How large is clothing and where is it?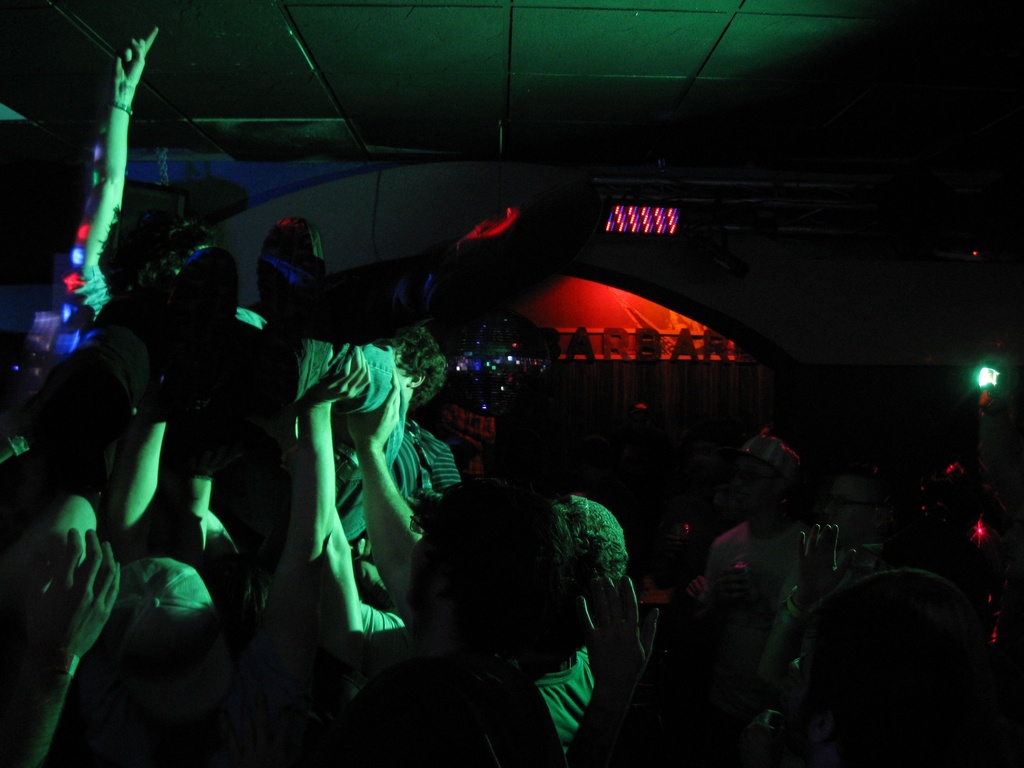
Bounding box: [left=286, top=409, right=467, bottom=596].
